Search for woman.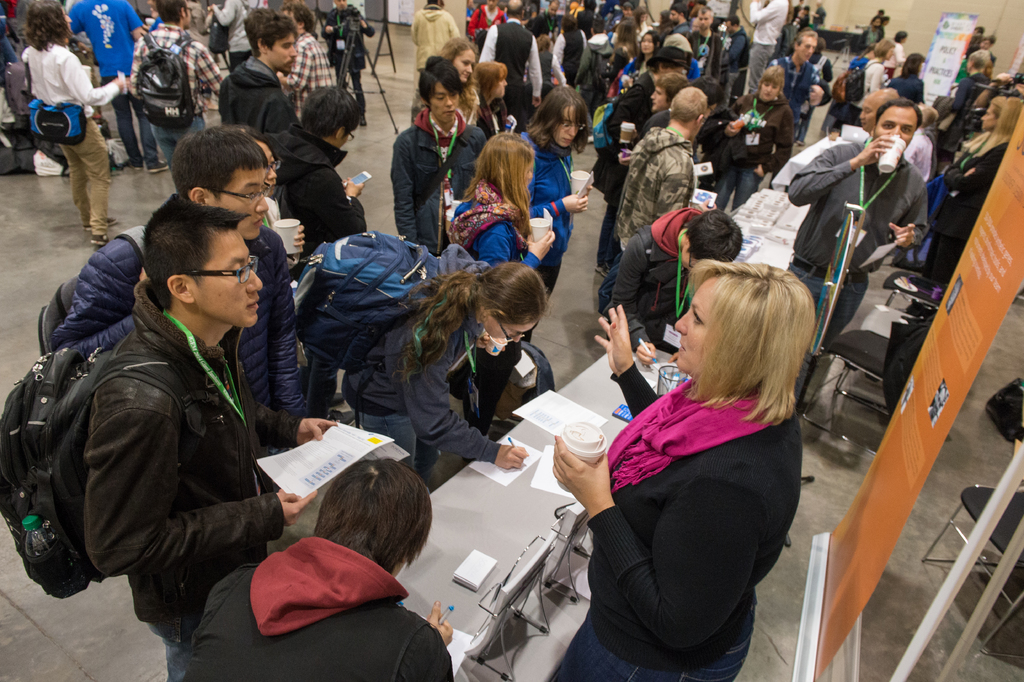
Found at [456, 135, 551, 459].
